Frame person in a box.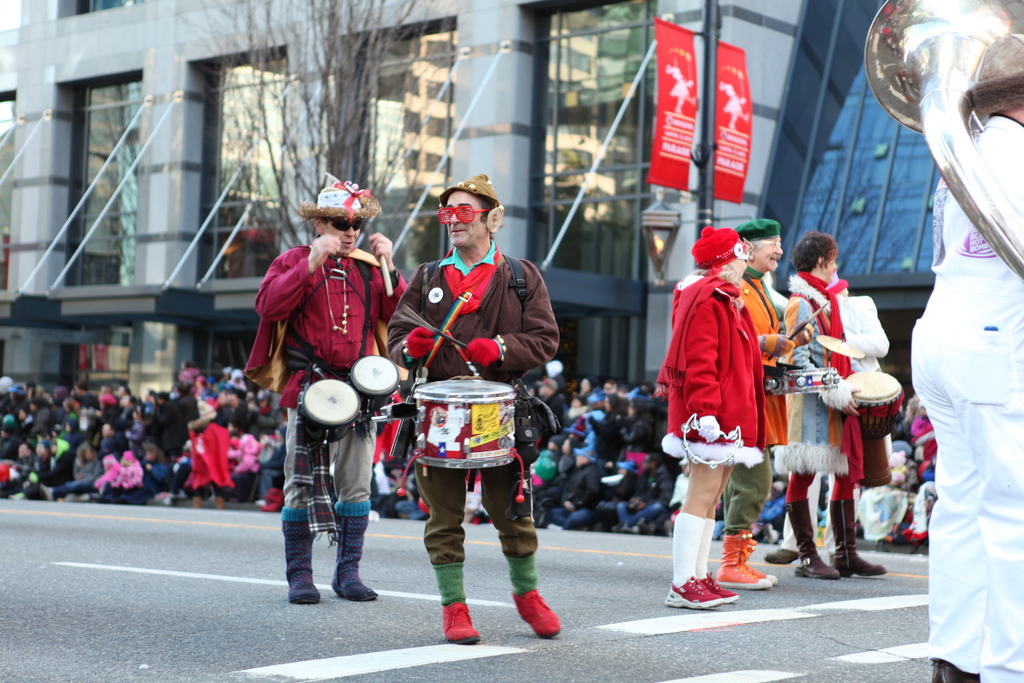
l=36, t=435, r=76, b=493.
